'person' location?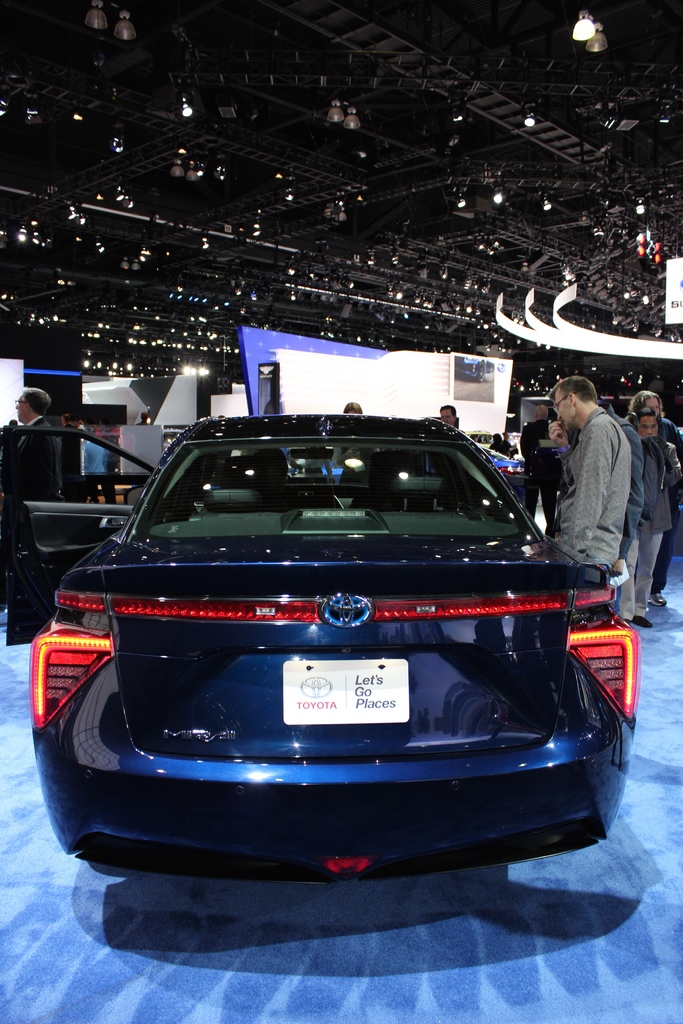
{"left": 522, "top": 405, "right": 567, "bottom": 507}
